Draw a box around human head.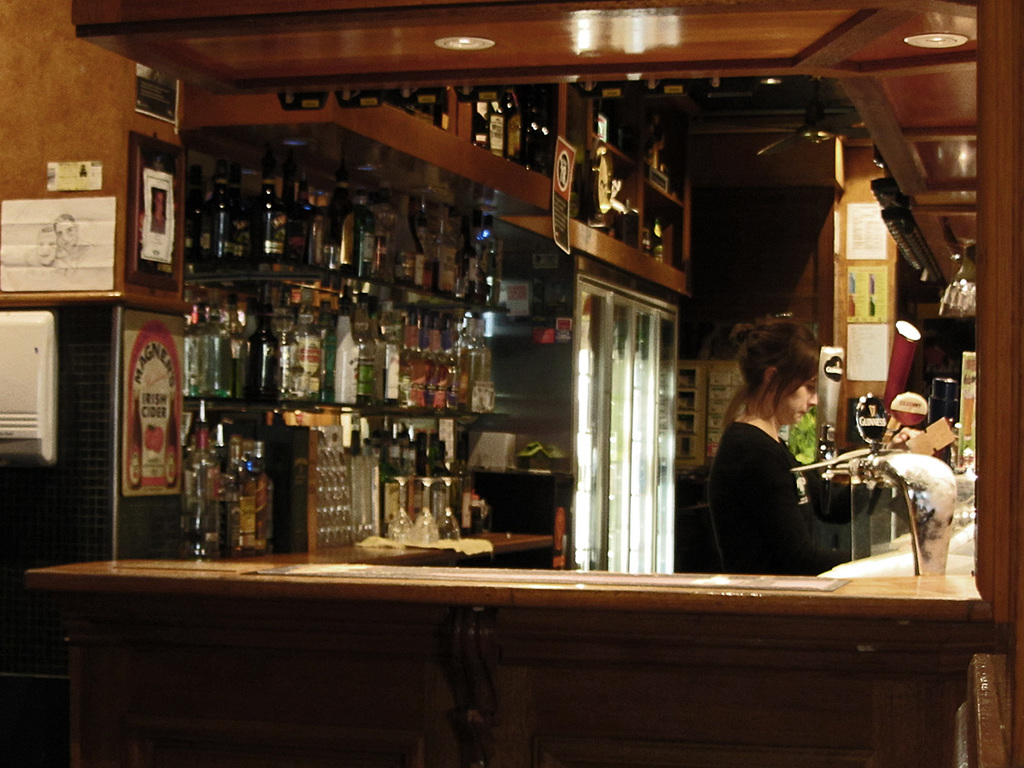
region(754, 331, 831, 438).
